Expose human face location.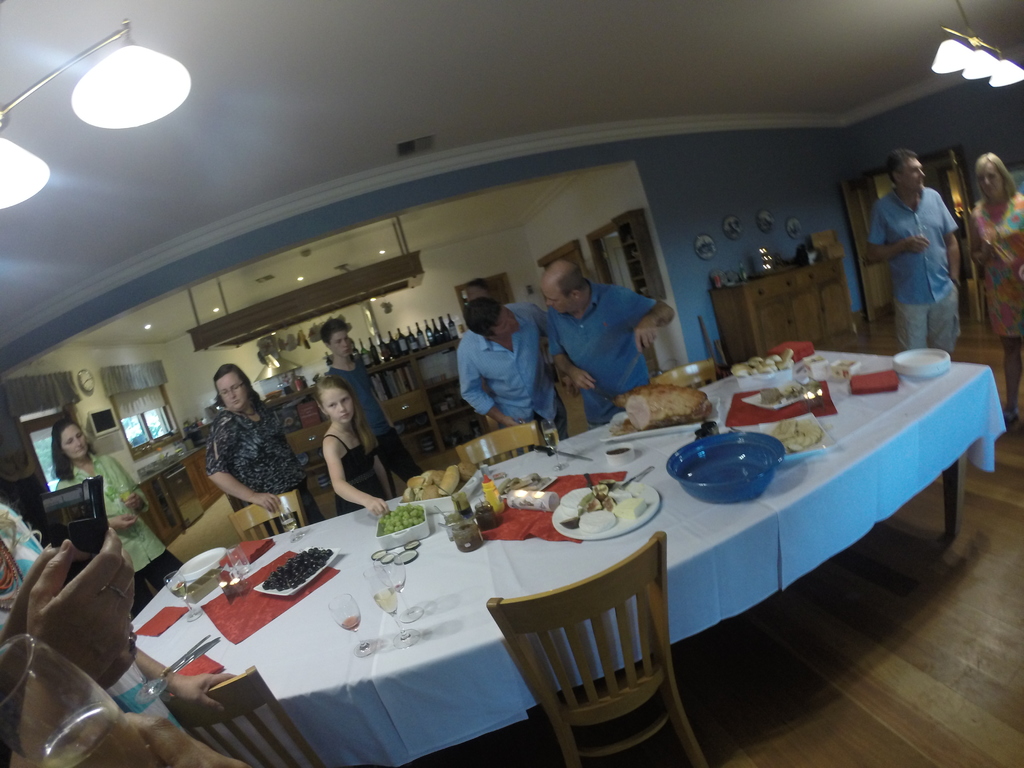
Exposed at 326:312:362:360.
